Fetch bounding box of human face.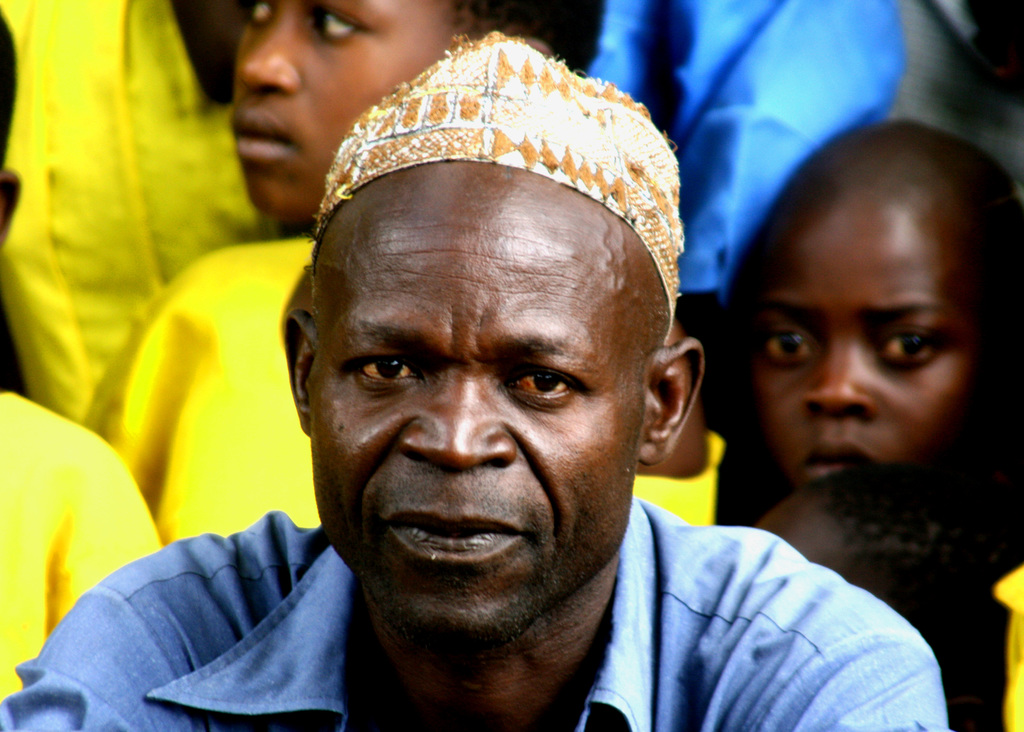
Bbox: (left=223, top=0, right=474, bottom=225).
